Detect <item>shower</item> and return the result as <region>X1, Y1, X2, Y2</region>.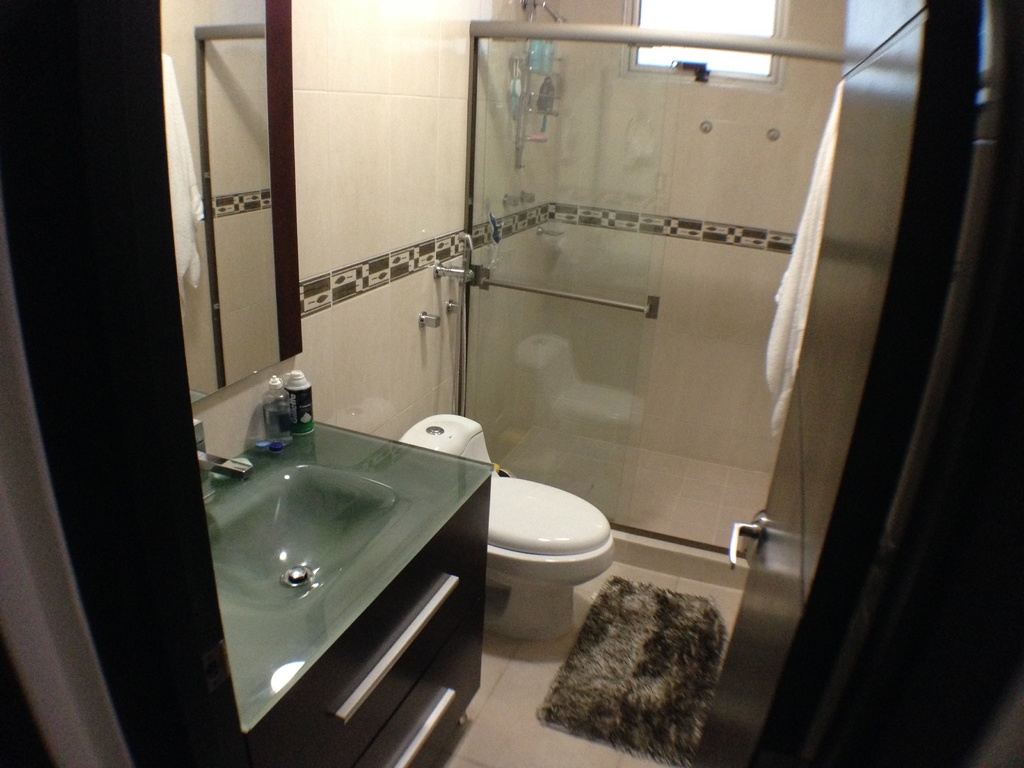
<region>520, 0, 565, 24</region>.
